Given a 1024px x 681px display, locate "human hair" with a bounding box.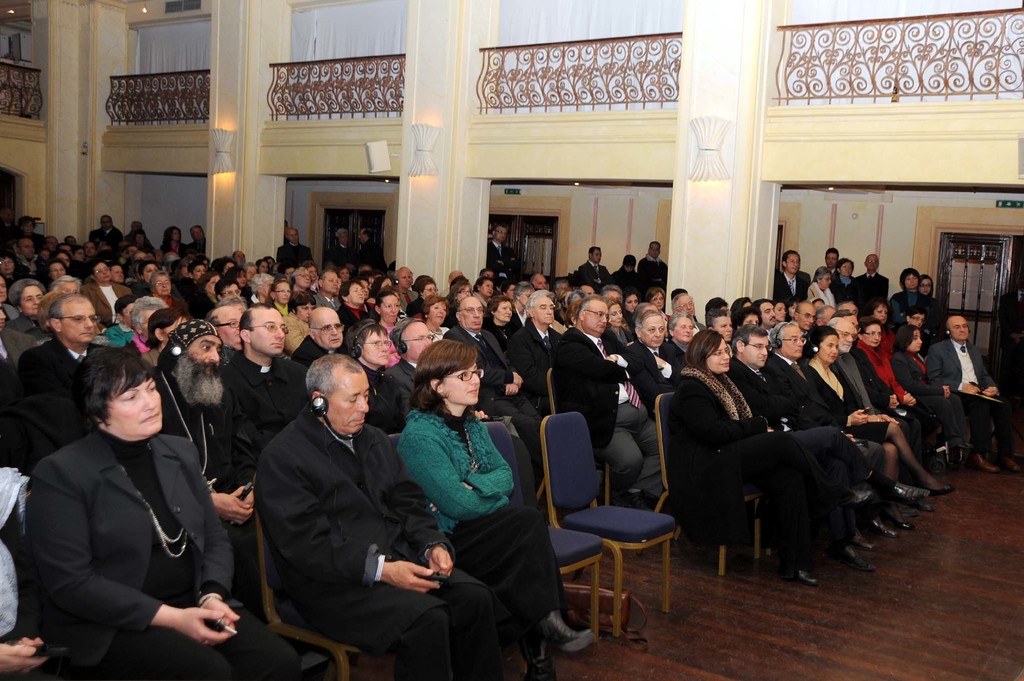
Located: {"left": 198, "top": 266, "right": 222, "bottom": 288}.
